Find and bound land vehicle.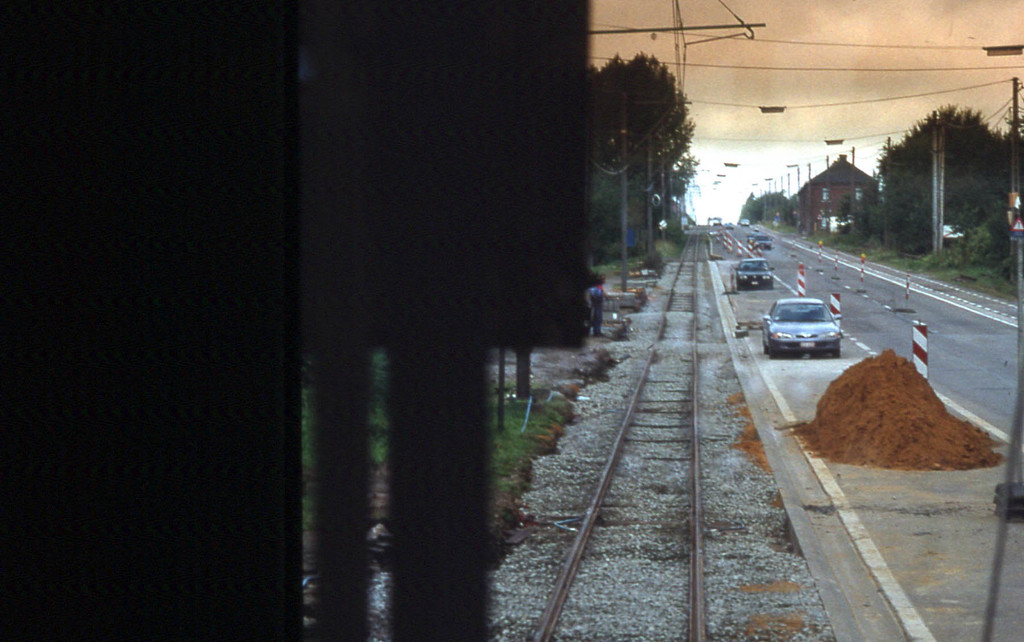
Bound: bbox(739, 217, 752, 230).
